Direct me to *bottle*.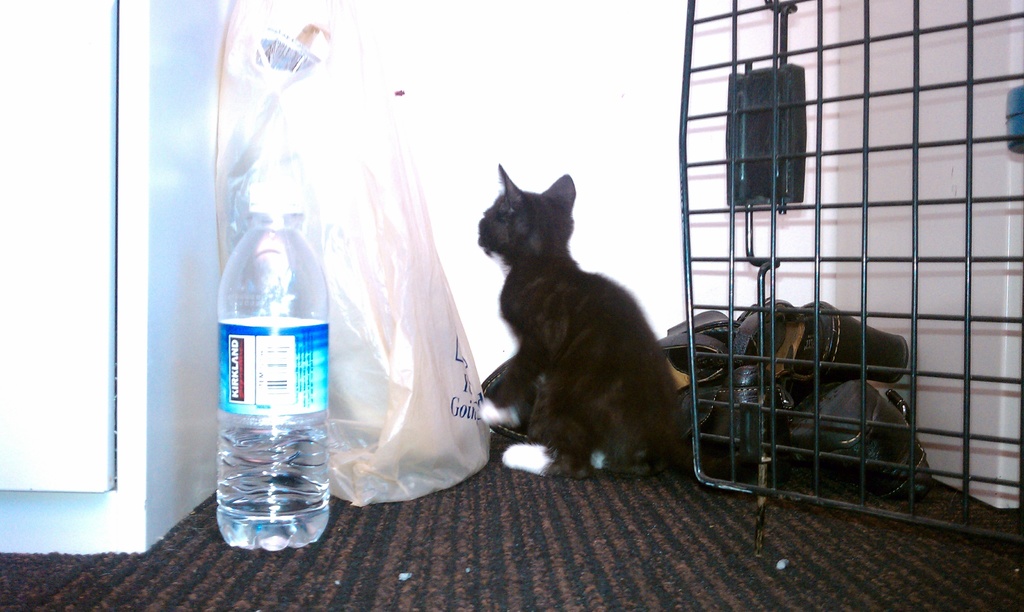
Direction: rect(216, 181, 329, 550).
